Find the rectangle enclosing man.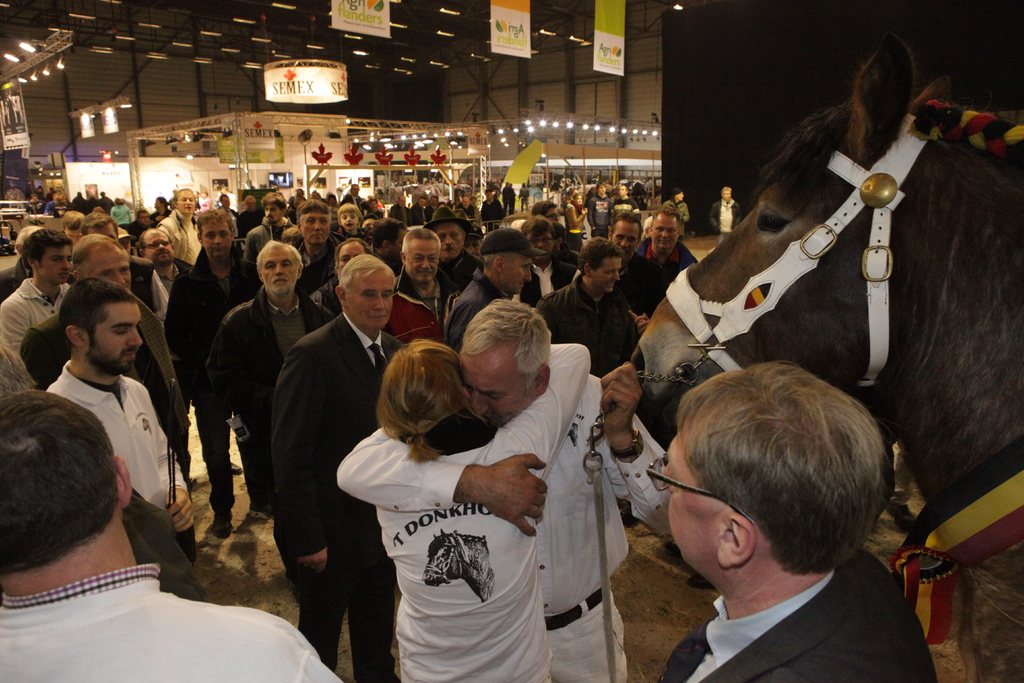
(x1=659, y1=359, x2=938, y2=682).
